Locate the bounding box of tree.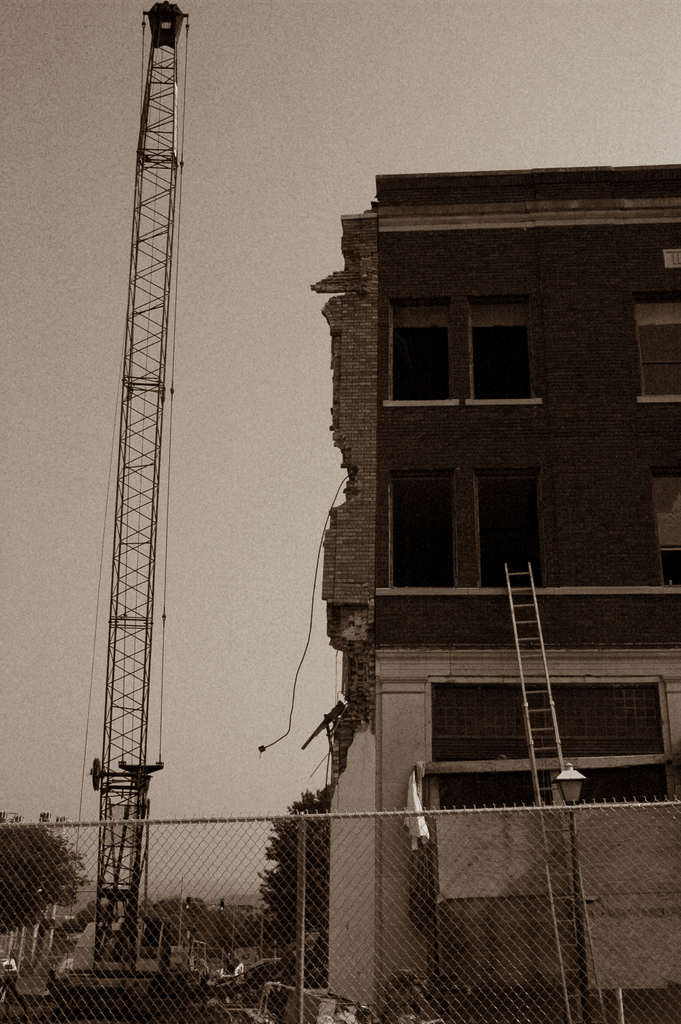
Bounding box: select_region(0, 812, 92, 940).
